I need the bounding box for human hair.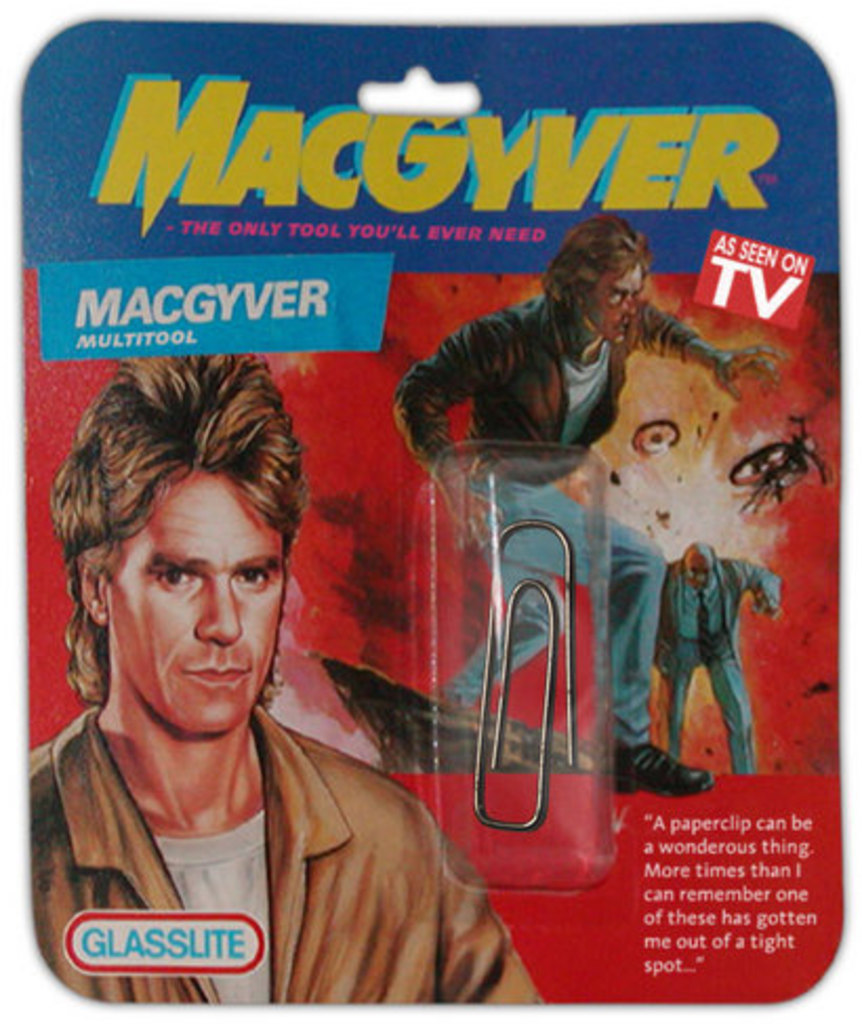
Here it is: rect(538, 217, 650, 309).
